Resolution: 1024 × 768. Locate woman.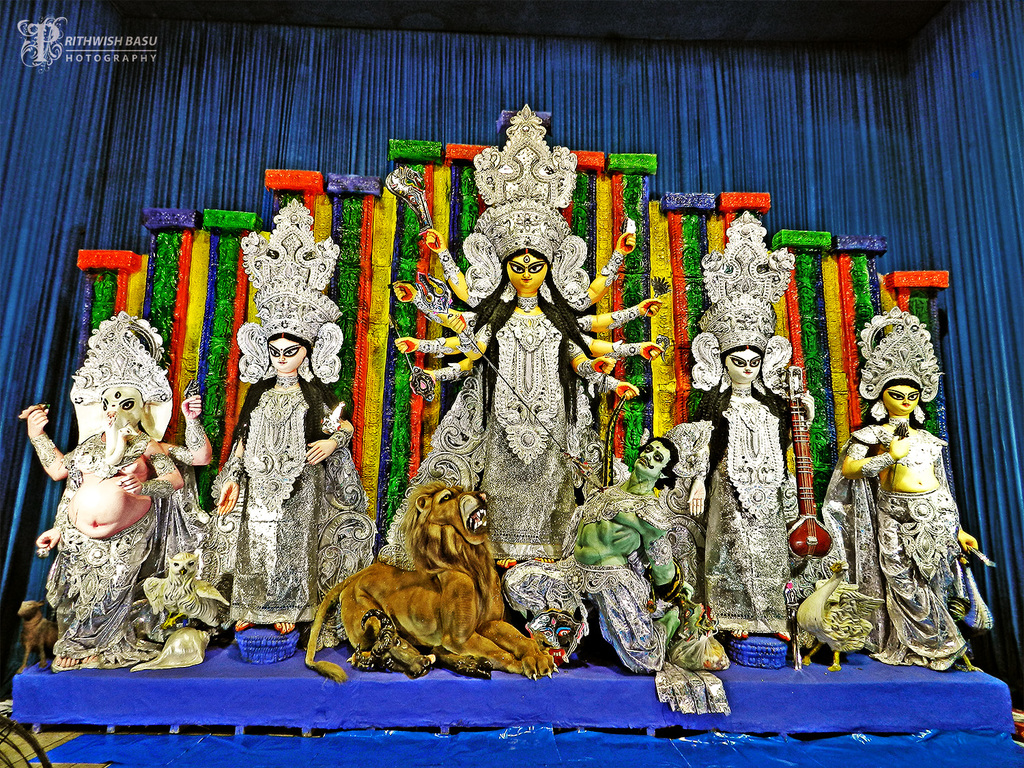
Rect(203, 328, 378, 641).
